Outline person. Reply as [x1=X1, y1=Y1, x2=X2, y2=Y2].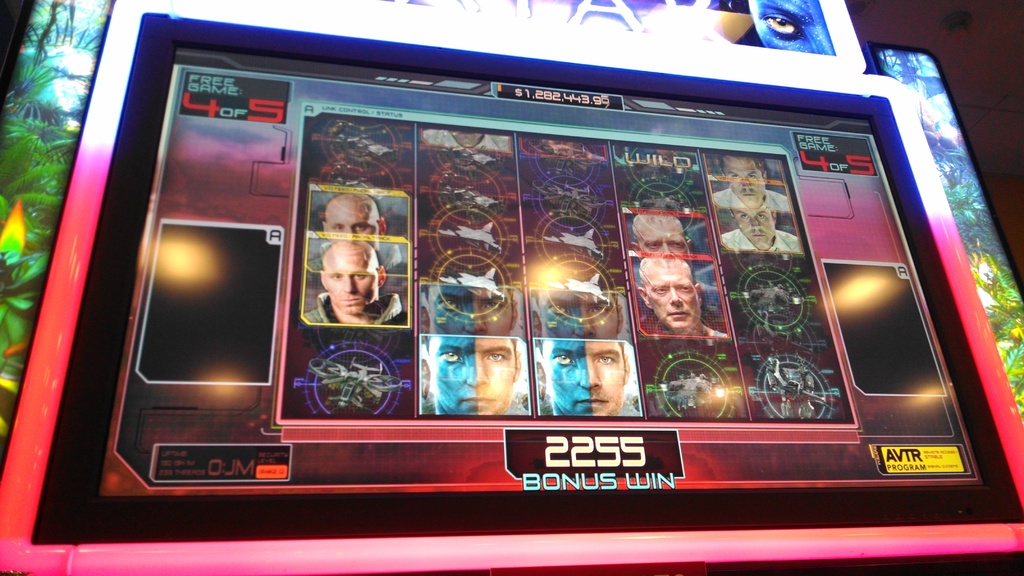
[x1=747, y1=0, x2=833, y2=54].
